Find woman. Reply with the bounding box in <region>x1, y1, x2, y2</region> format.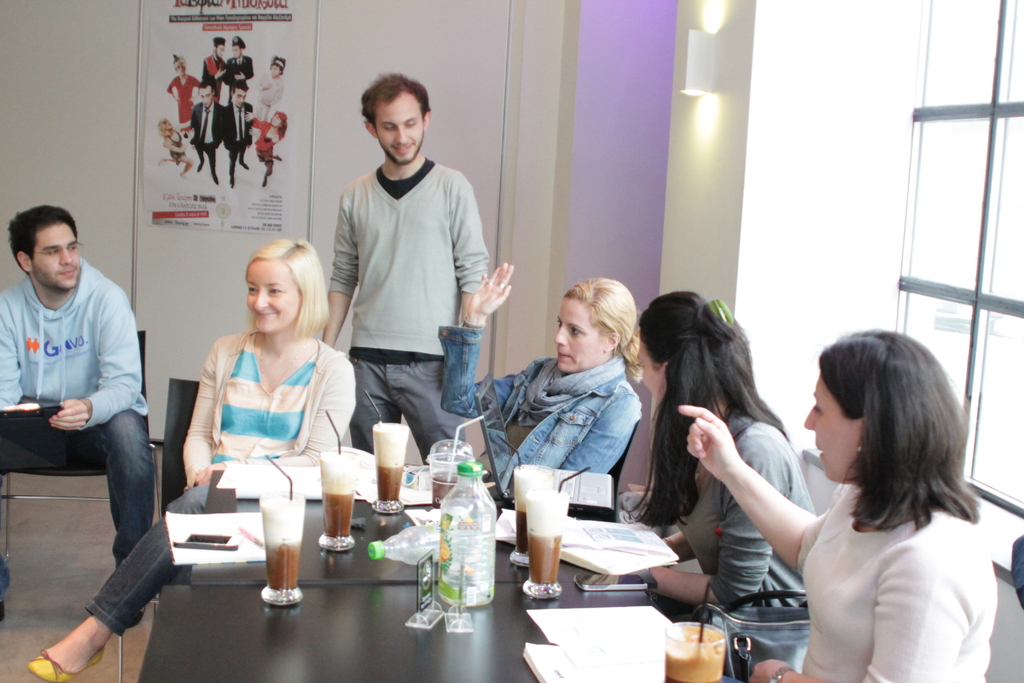
<region>673, 327, 995, 682</region>.
